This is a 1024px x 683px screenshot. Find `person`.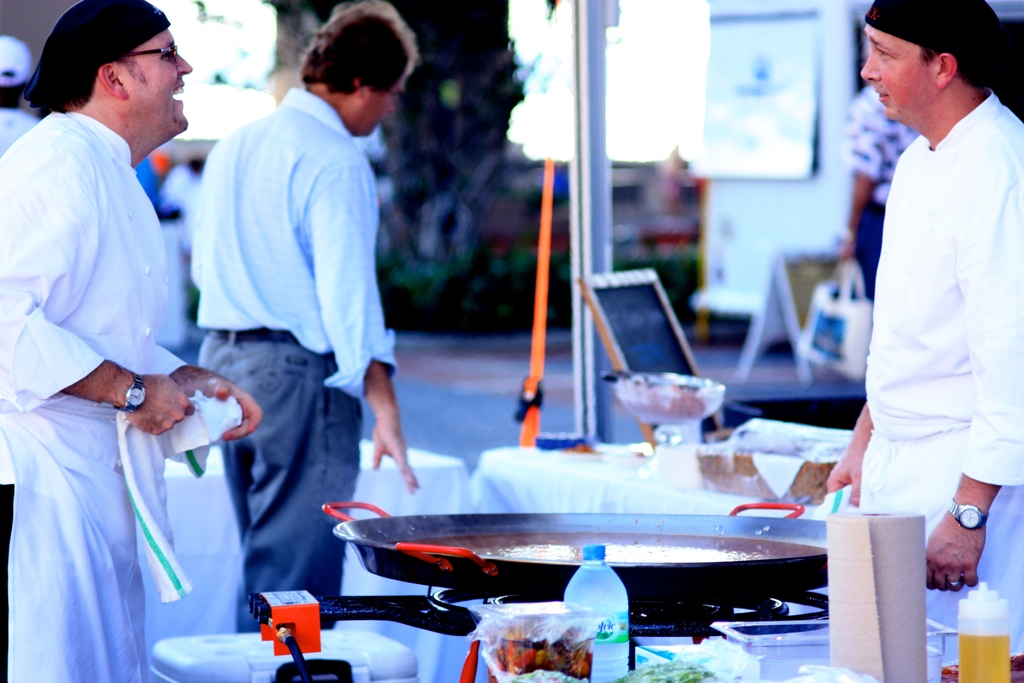
Bounding box: box(0, 0, 262, 682).
